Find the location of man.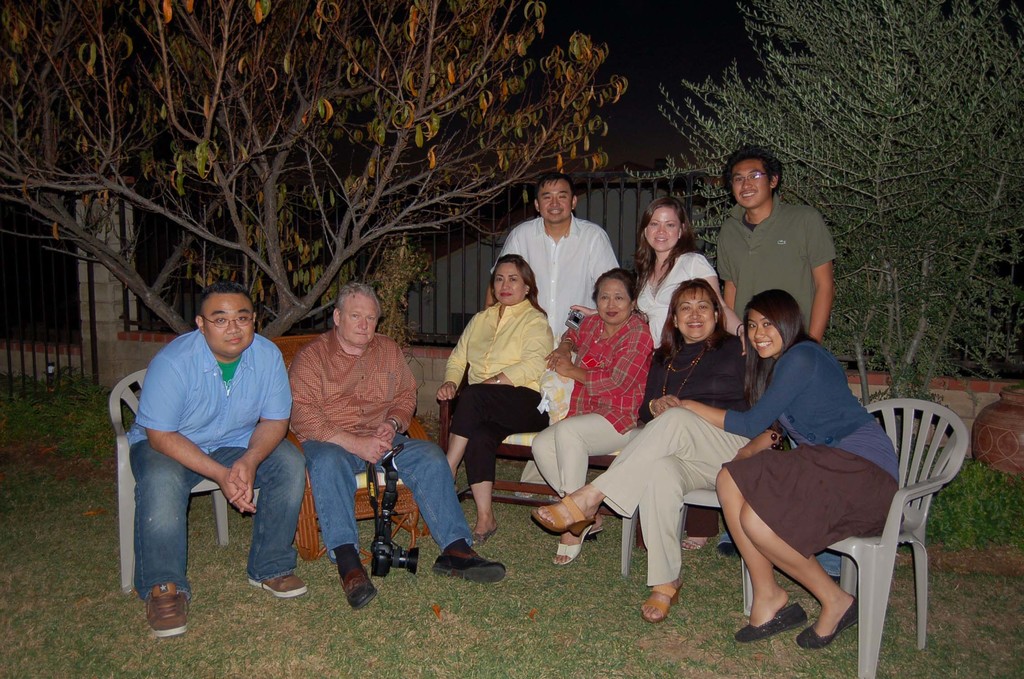
Location: 485/176/620/536.
